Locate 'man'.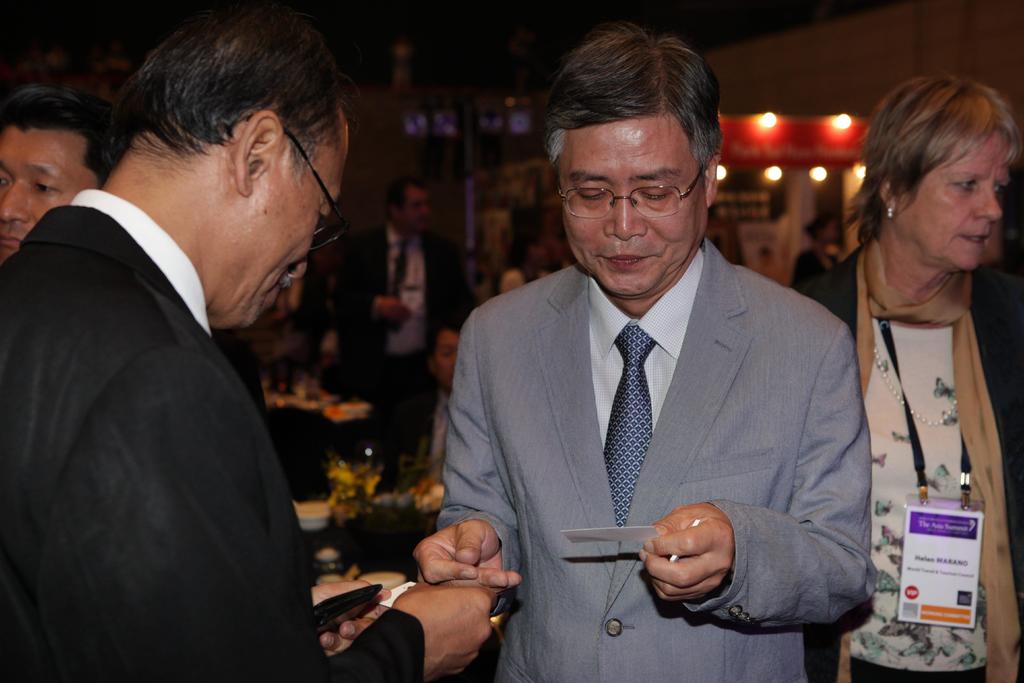
Bounding box: 0,93,120,256.
